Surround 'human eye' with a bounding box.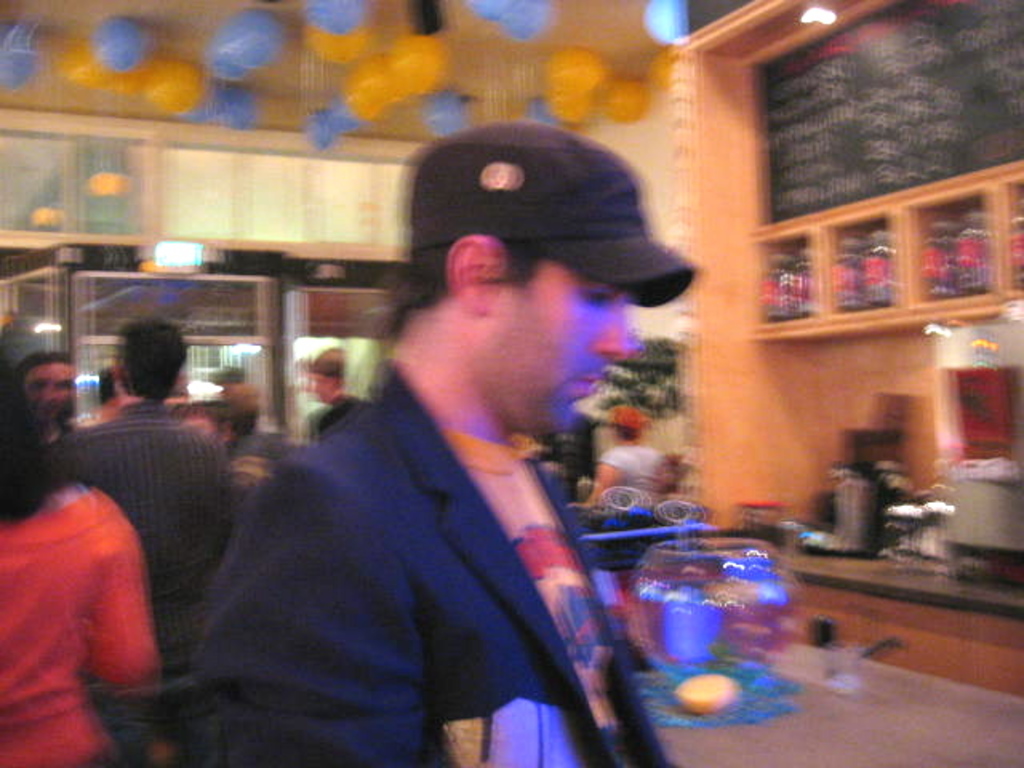
box=[579, 290, 613, 307].
